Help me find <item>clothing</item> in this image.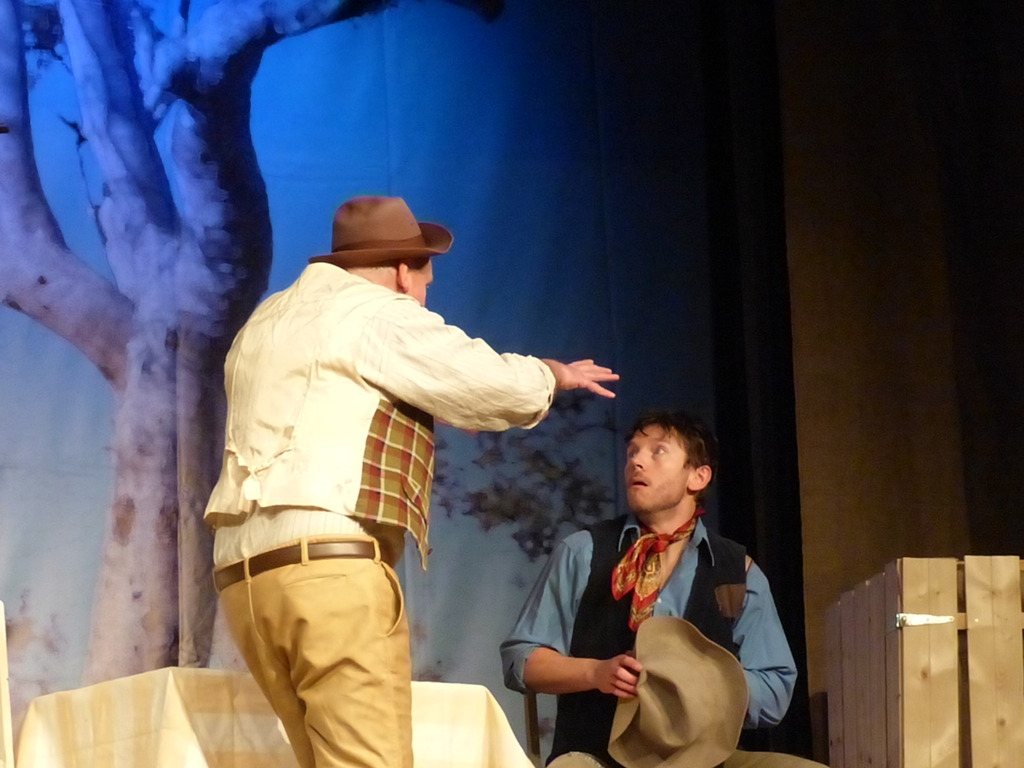
Found it: pyautogui.locateOnScreen(496, 502, 833, 767).
